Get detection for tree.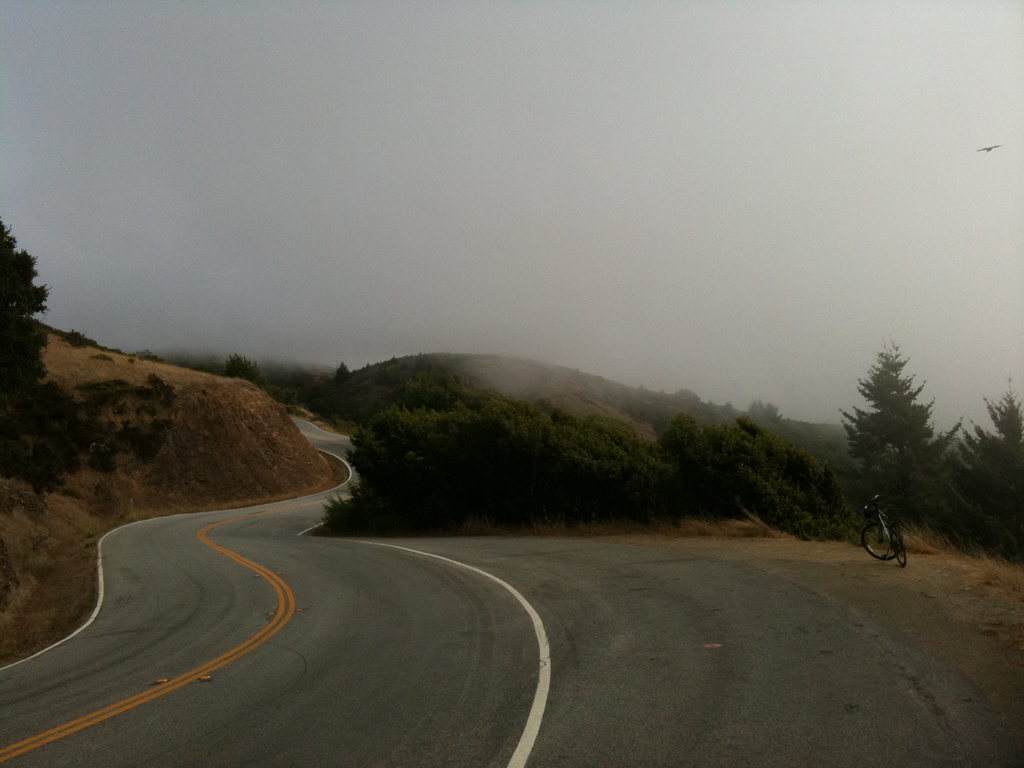
Detection: <bbox>956, 381, 1023, 560</bbox>.
